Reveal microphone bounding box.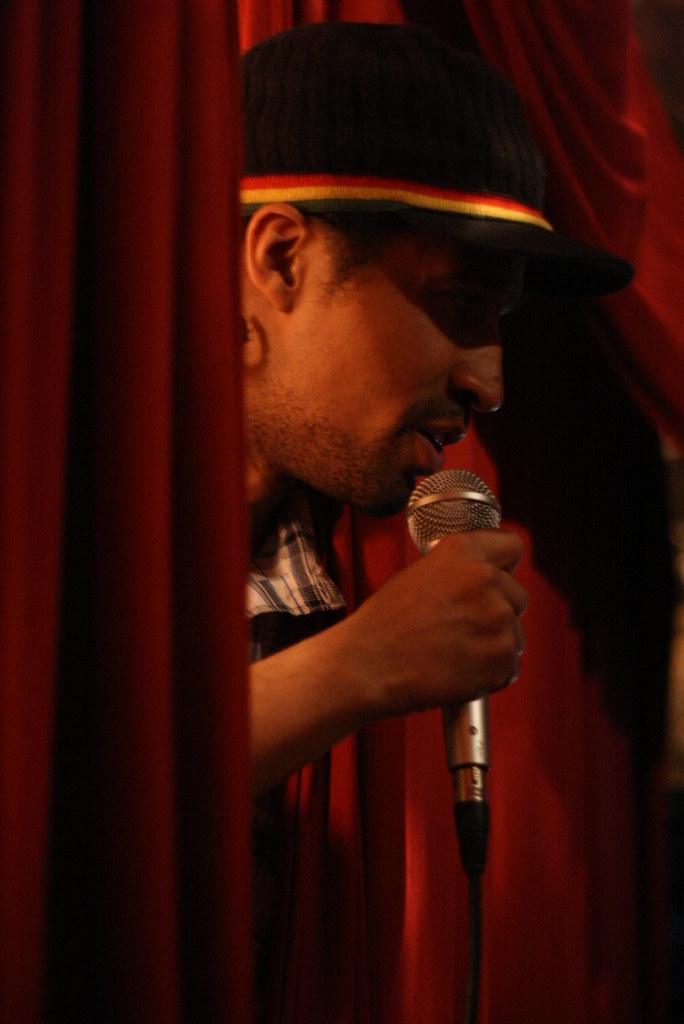
Revealed: (x1=404, y1=468, x2=501, y2=872).
